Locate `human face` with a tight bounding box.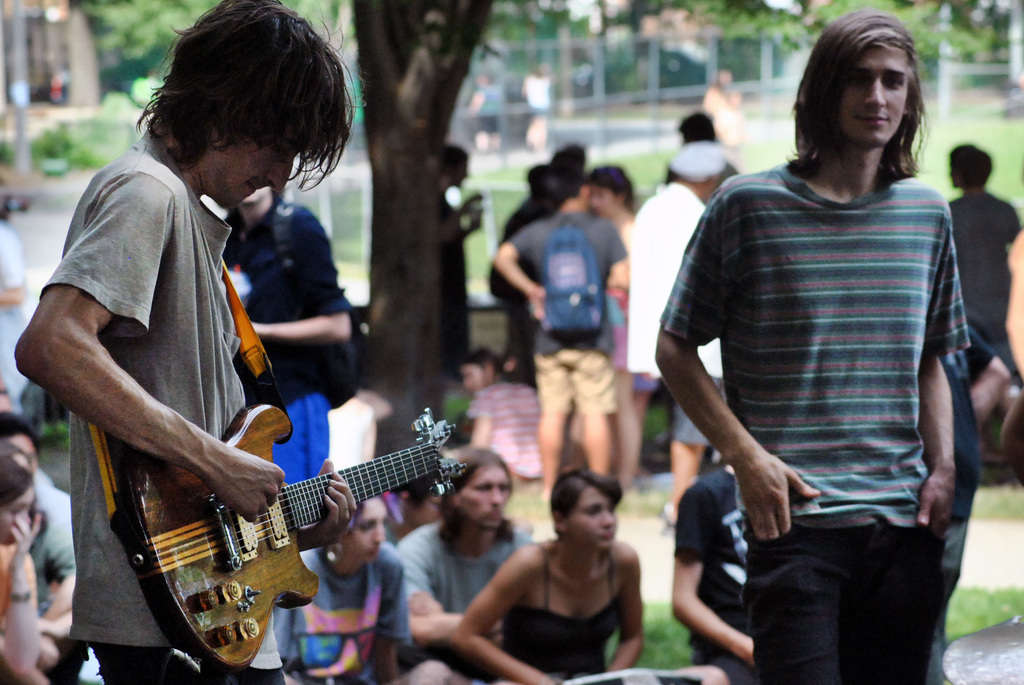
x1=835, y1=46, x2=909, y2=149.
